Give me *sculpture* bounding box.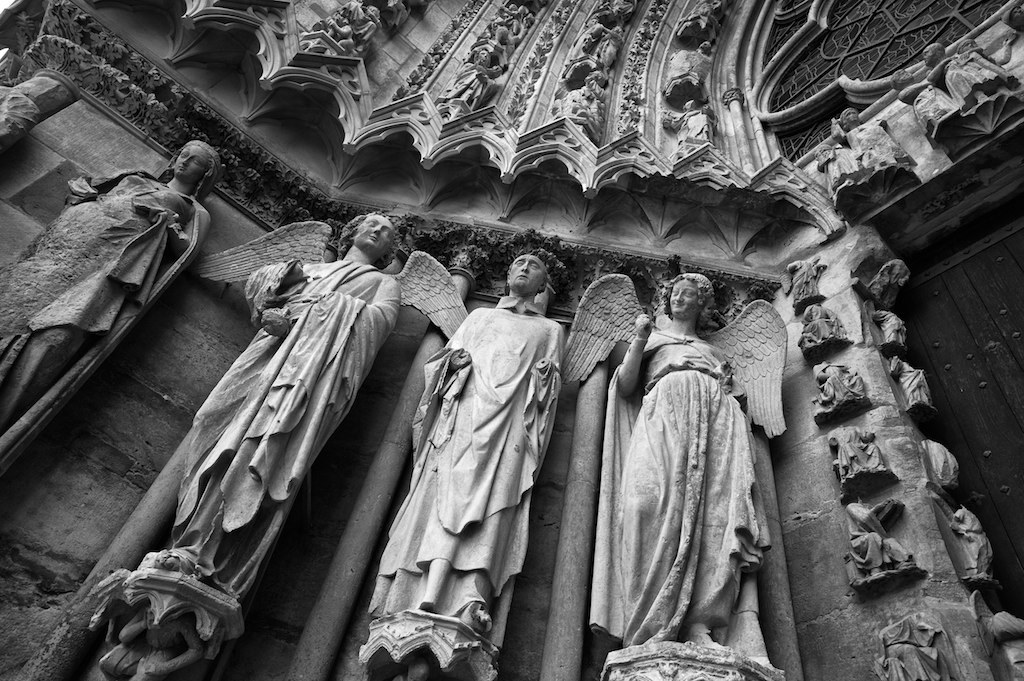
998 0 1023 33.
